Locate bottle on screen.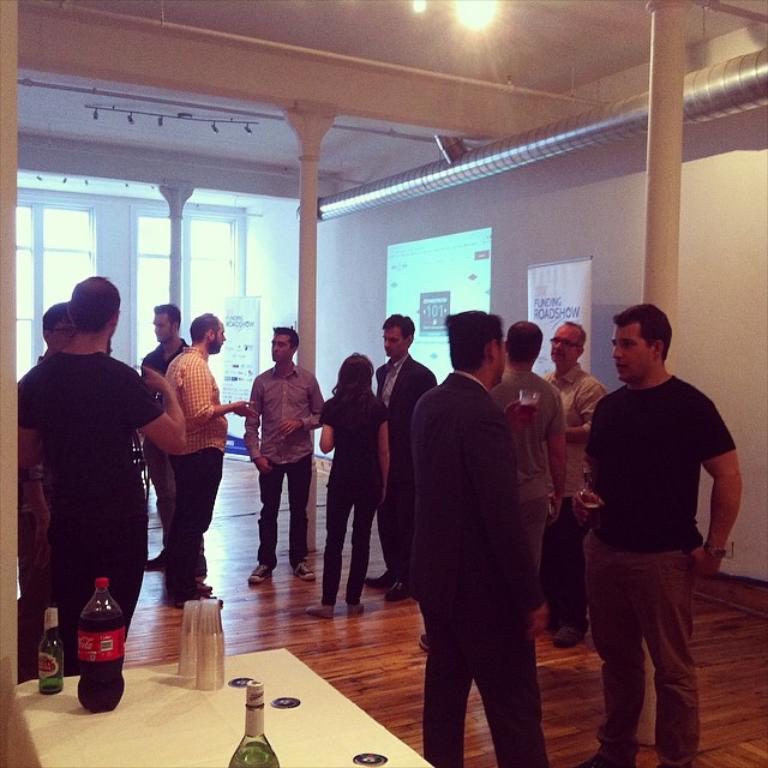
On screen at (left=229, top=679, right=277, bottom=767).
